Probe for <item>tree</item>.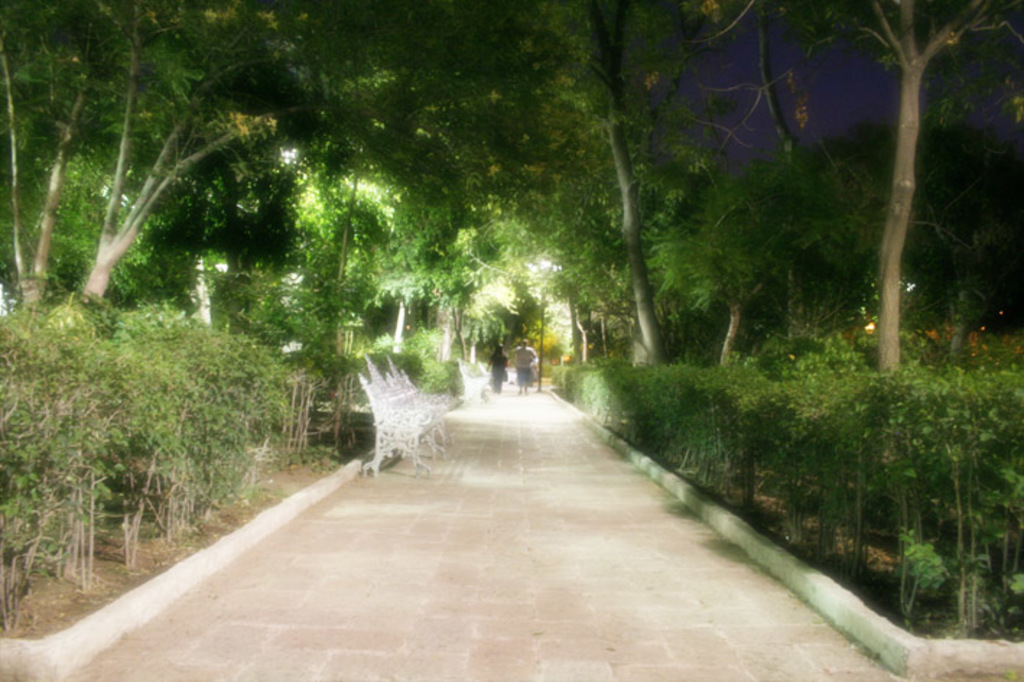
Probe result: bbox=(482, 0, 703, 355).
